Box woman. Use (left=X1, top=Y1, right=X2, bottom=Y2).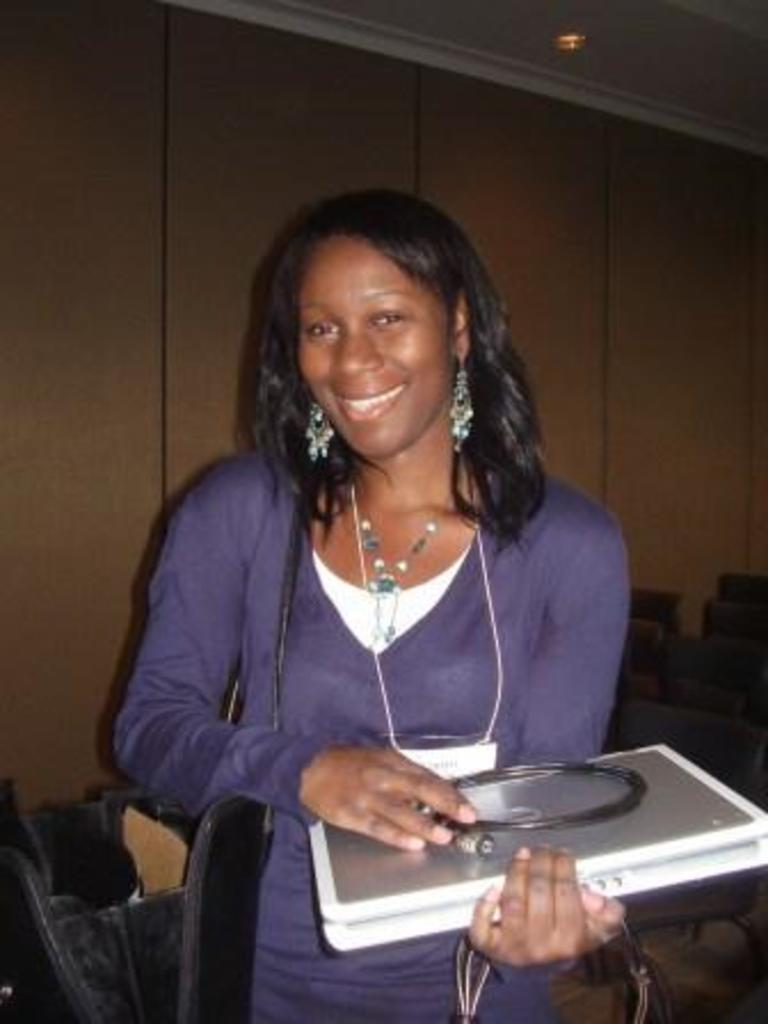
(left=89, top=171, right=654, bottom=962).
